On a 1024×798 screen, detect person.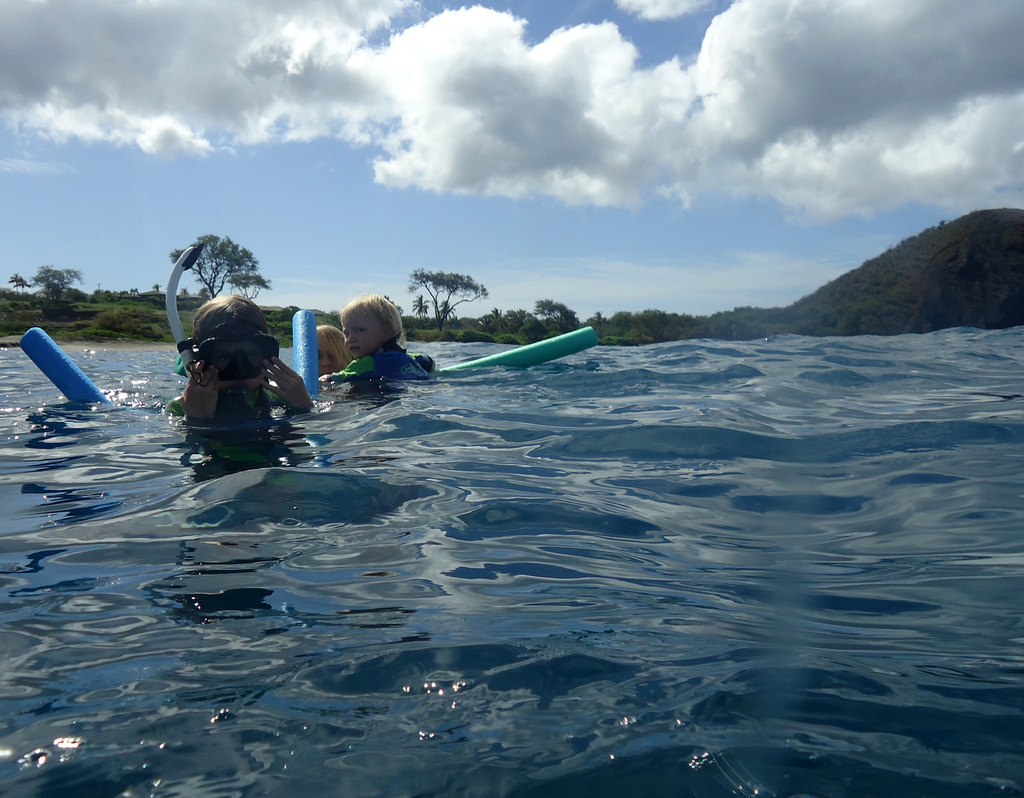
pyautogui.locateOnScreen(314, 322, 359, 387).
